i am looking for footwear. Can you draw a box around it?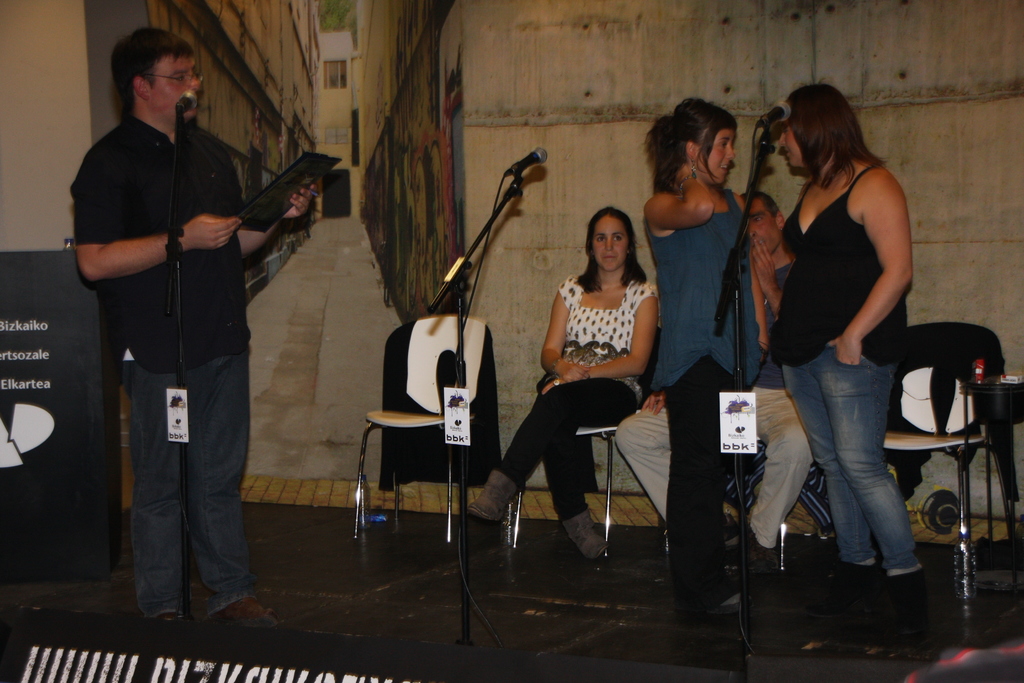
Sure, the bounding box is detection(726, 524, 782, 578).
